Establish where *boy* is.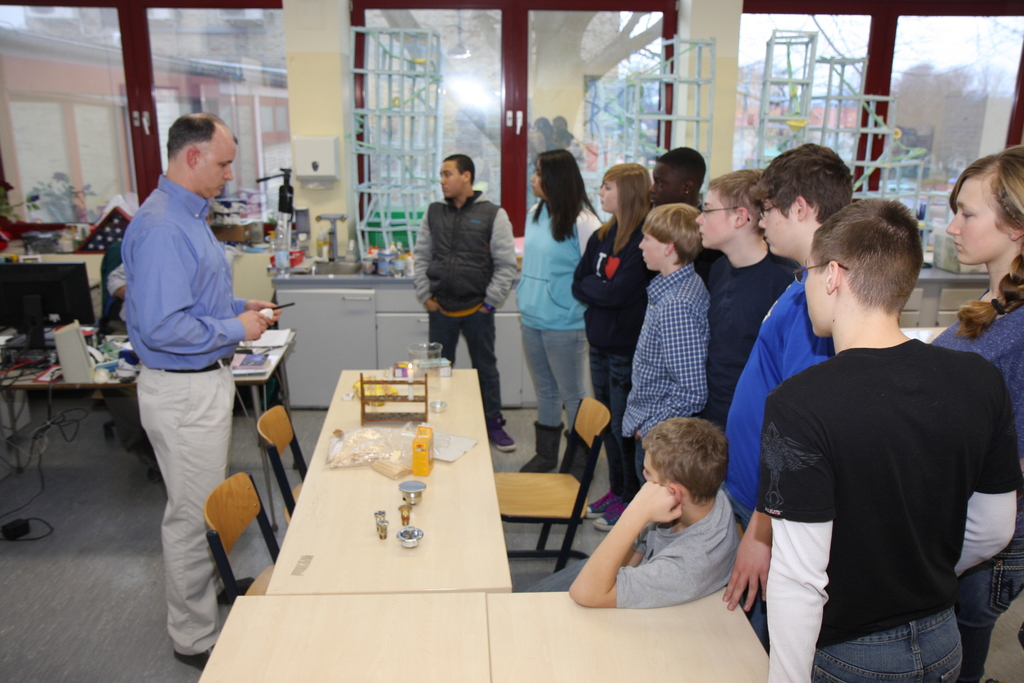
Established at bbox=[646, 144, 713, 217].
